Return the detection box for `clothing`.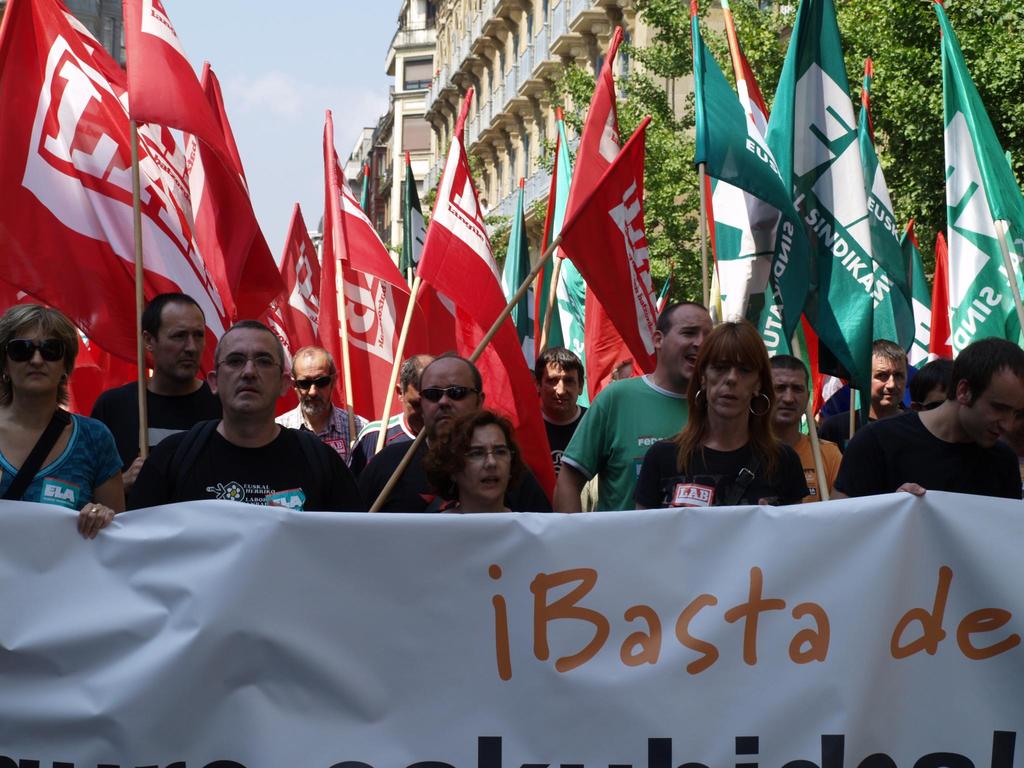
bbox(283, 403, 361, 455).
